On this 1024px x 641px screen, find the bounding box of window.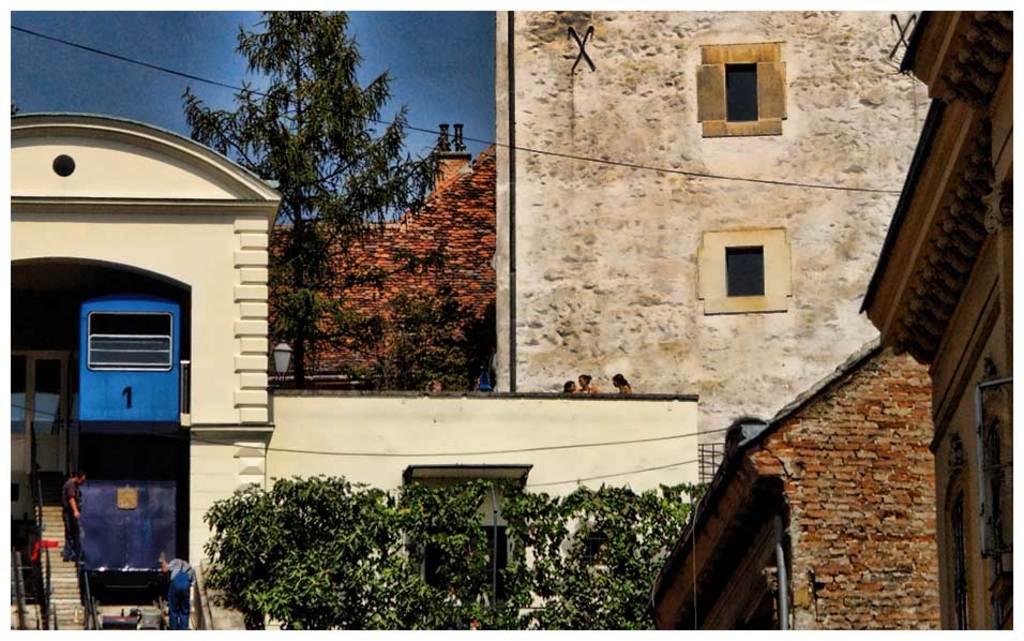
Bounding box: box(728, 245, 766, 299).
